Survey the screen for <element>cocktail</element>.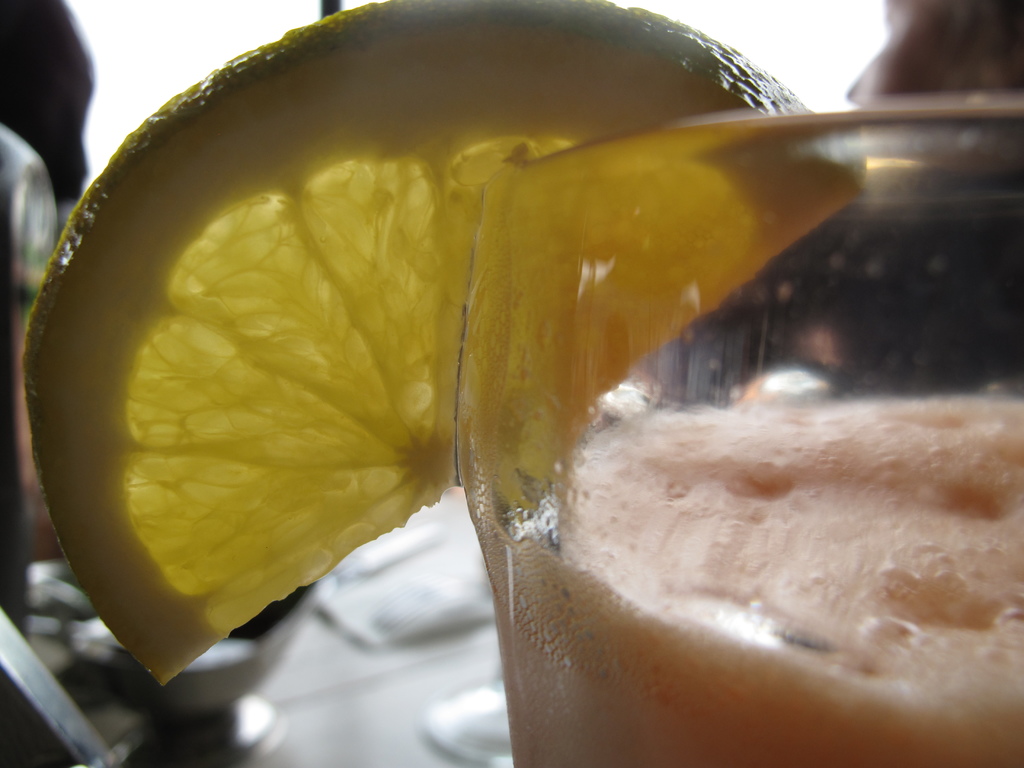
Survey found: BBox(25, 0, 1023, 767).
